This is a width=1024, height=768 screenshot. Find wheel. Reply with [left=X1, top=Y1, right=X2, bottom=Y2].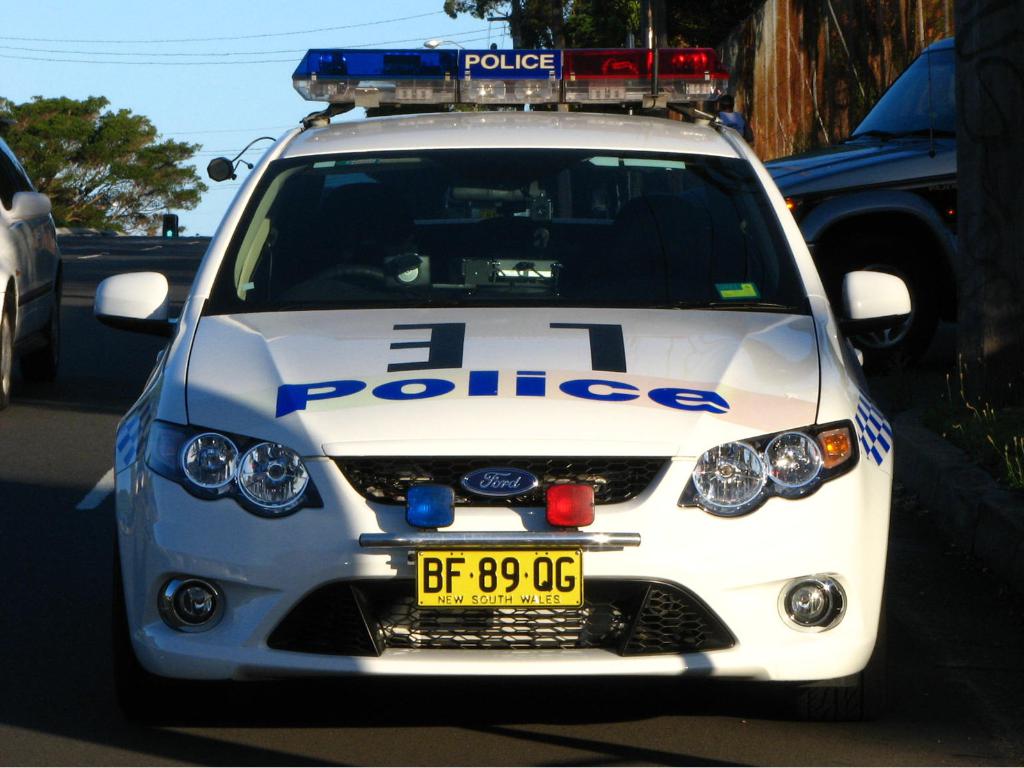
[left=307, top=266, right=401, bottom=289].
